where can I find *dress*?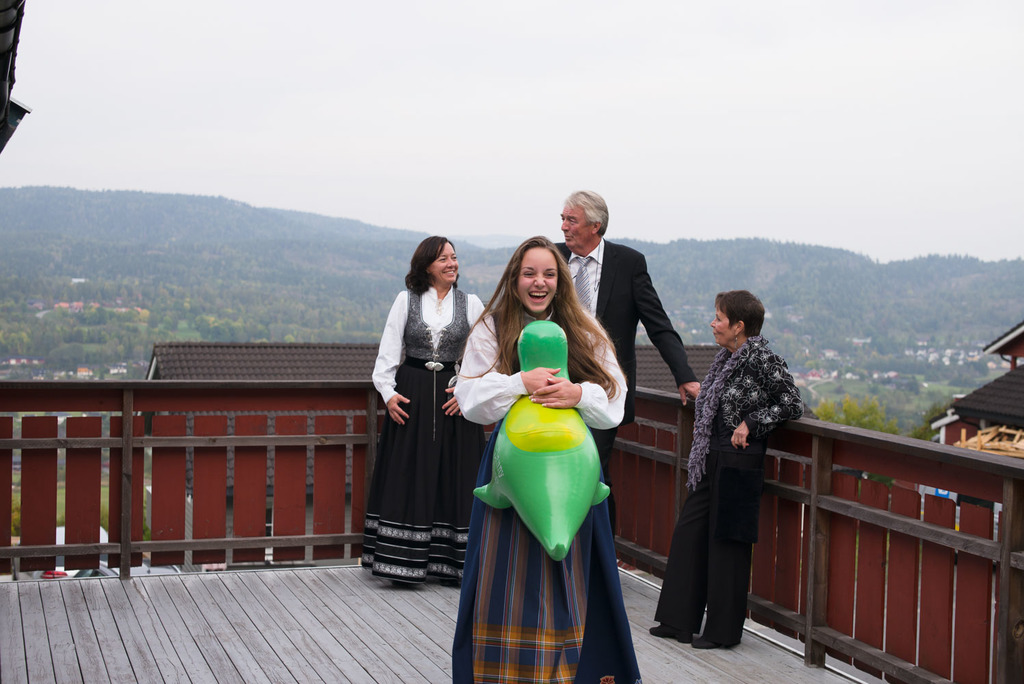
You can find it at <region>447, 310, 640, 683</region>.
